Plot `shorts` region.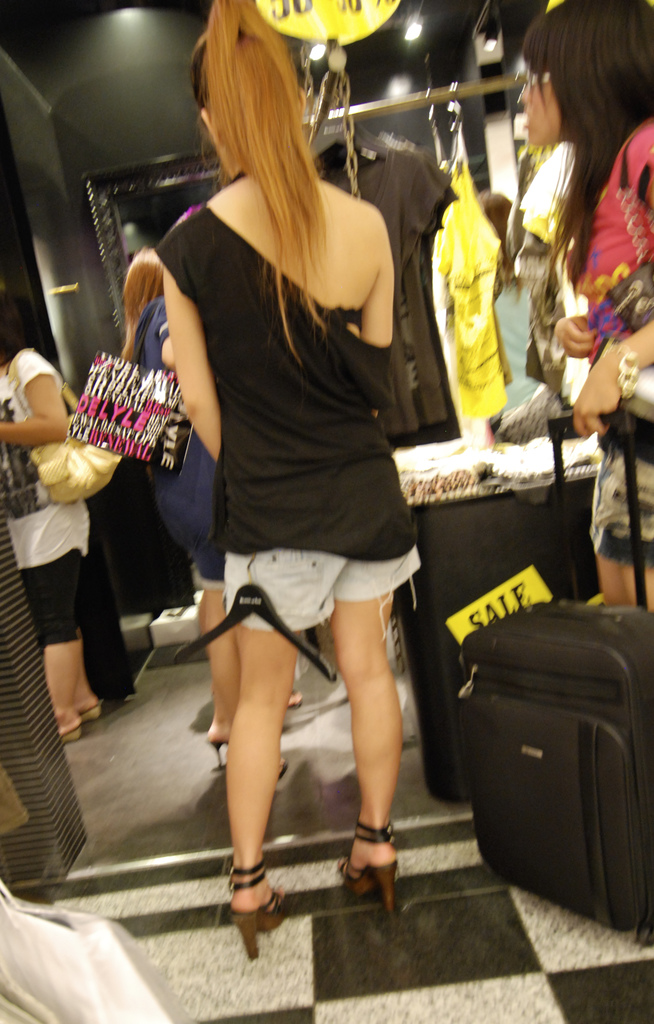
Plotted at bbox(15, 547, 90, 644).
